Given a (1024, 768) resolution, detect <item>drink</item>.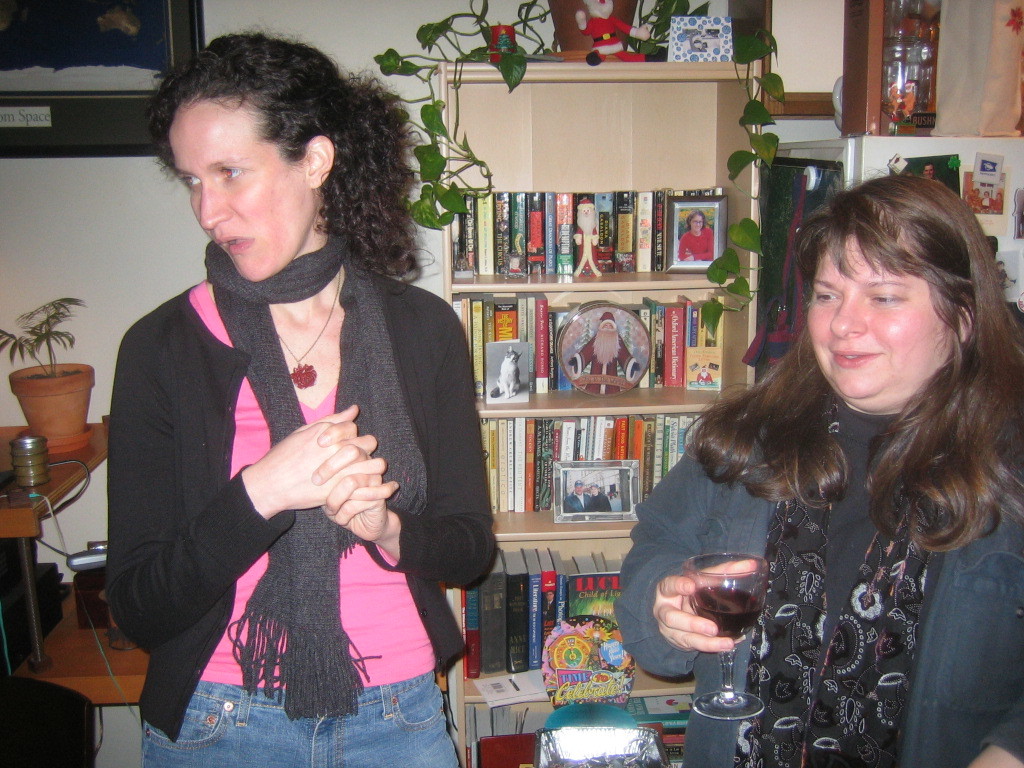
(x1=687, y1=585, x2=764, y2=642).
